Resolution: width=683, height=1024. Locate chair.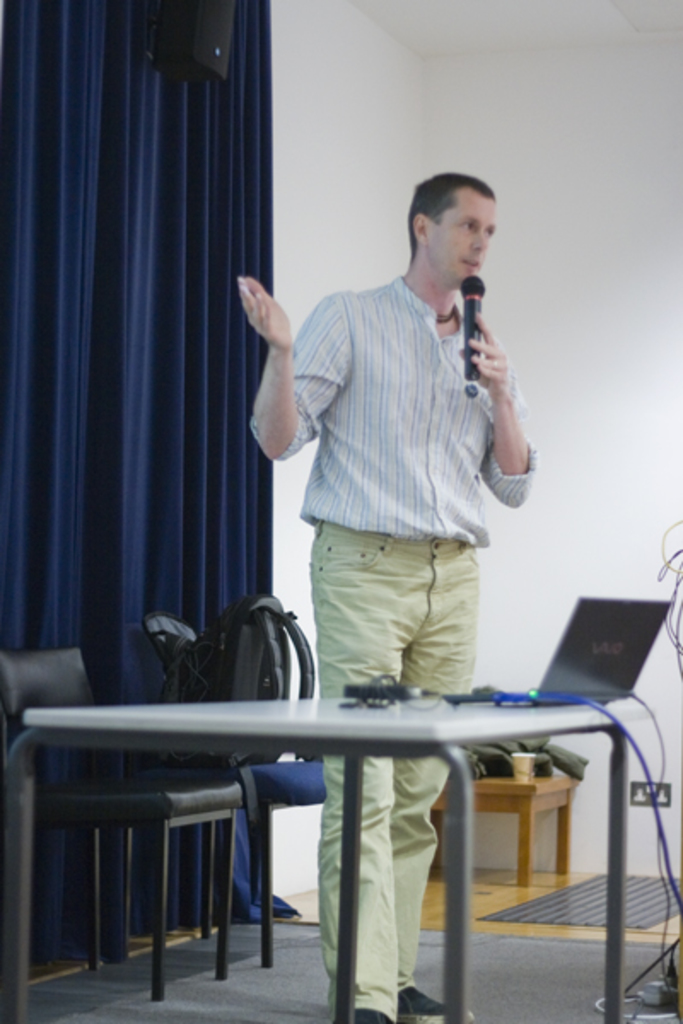
x1=131, y1=599, x2=365, y2=961.
